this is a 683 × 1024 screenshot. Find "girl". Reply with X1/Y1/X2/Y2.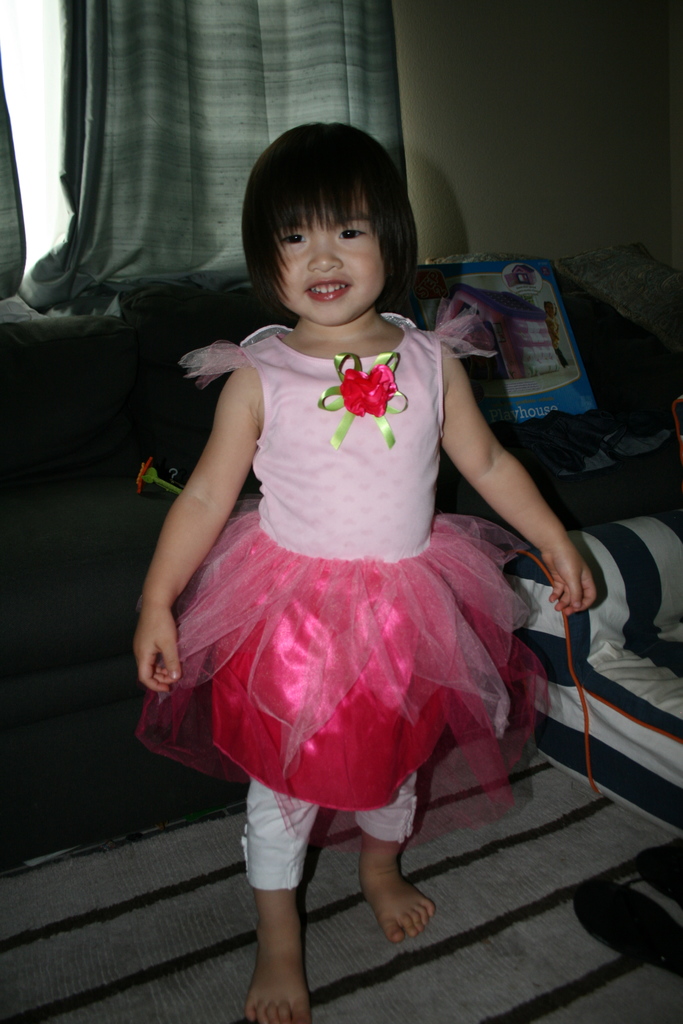
134/121/602/1023.
